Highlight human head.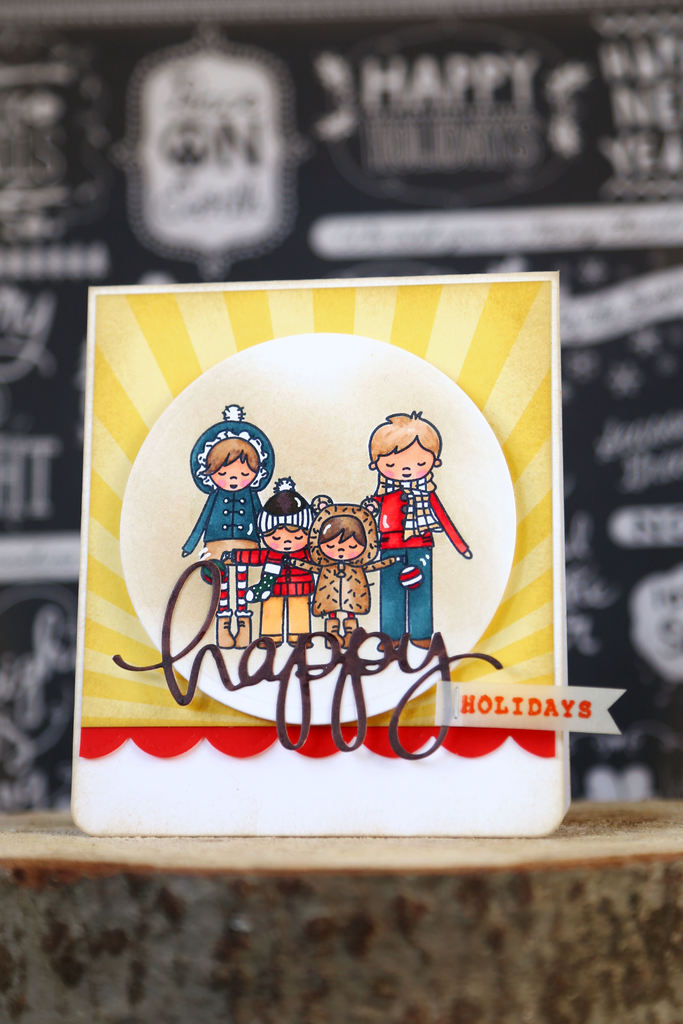
Highlighted region: 311:507:371:573.
